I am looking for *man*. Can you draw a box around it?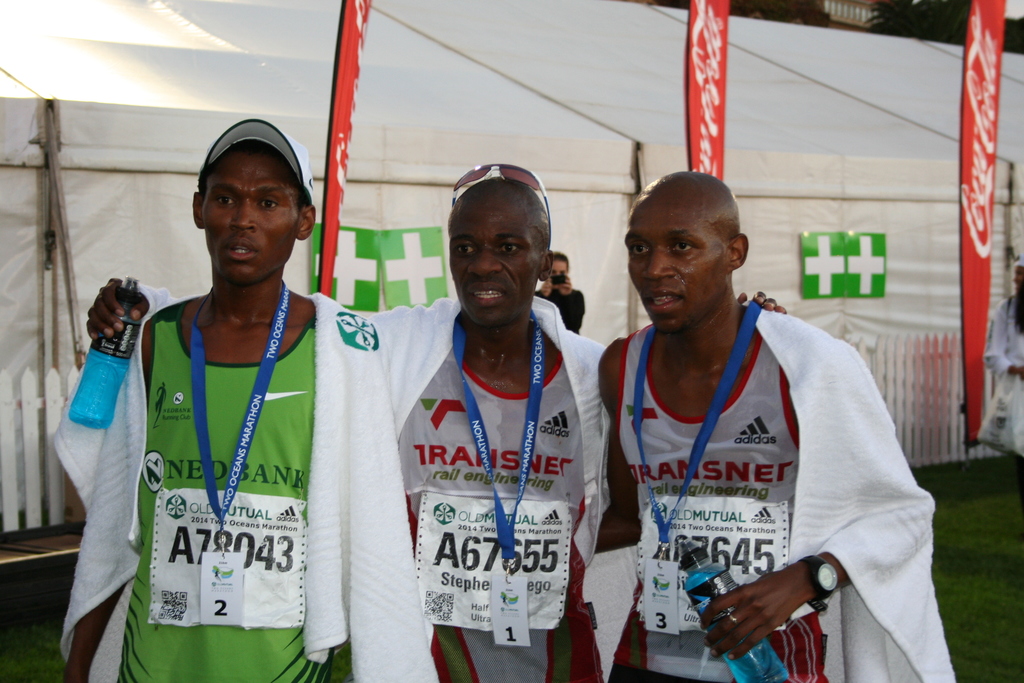
Sure, the bounding box is {"left": 586, "top": 169, "right": 954, "bottom": 682}.
